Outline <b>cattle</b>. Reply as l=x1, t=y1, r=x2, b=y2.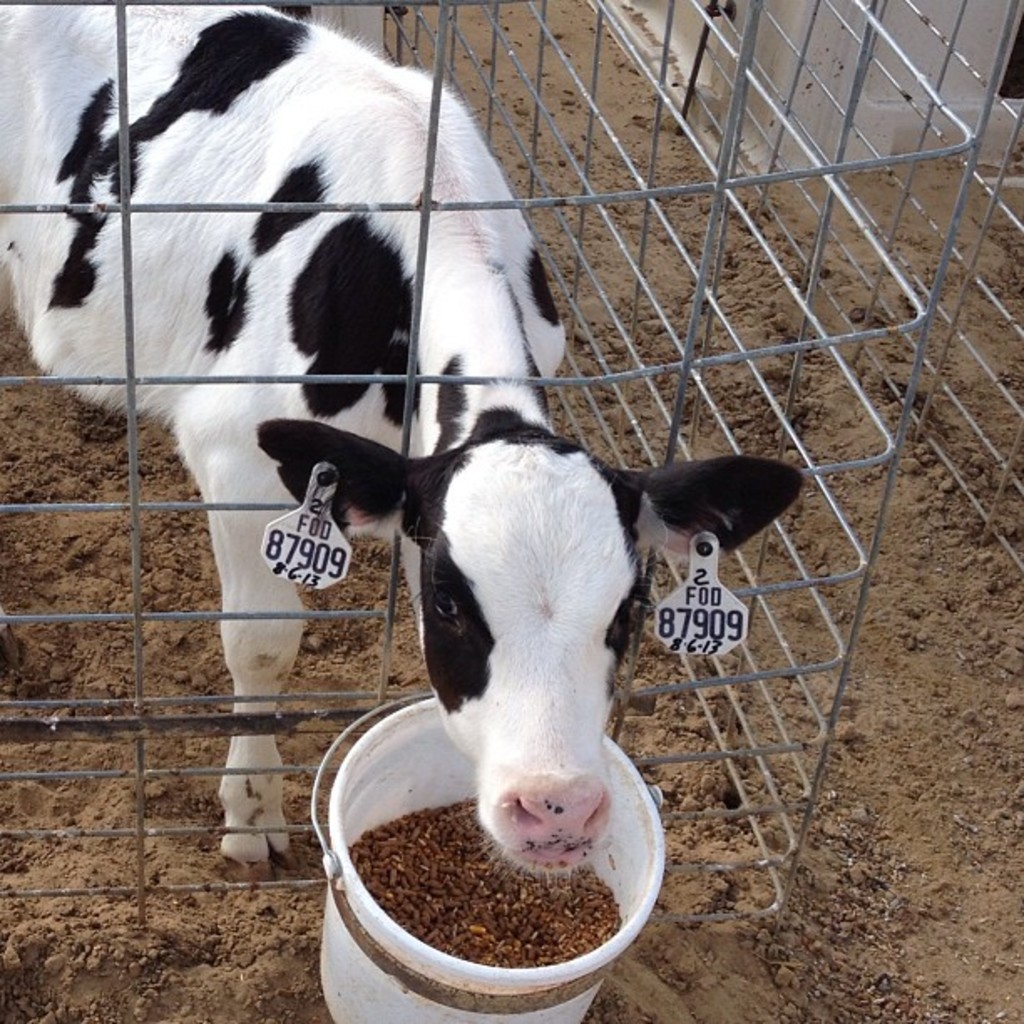
l=0, t=7, r=803, b=870.
